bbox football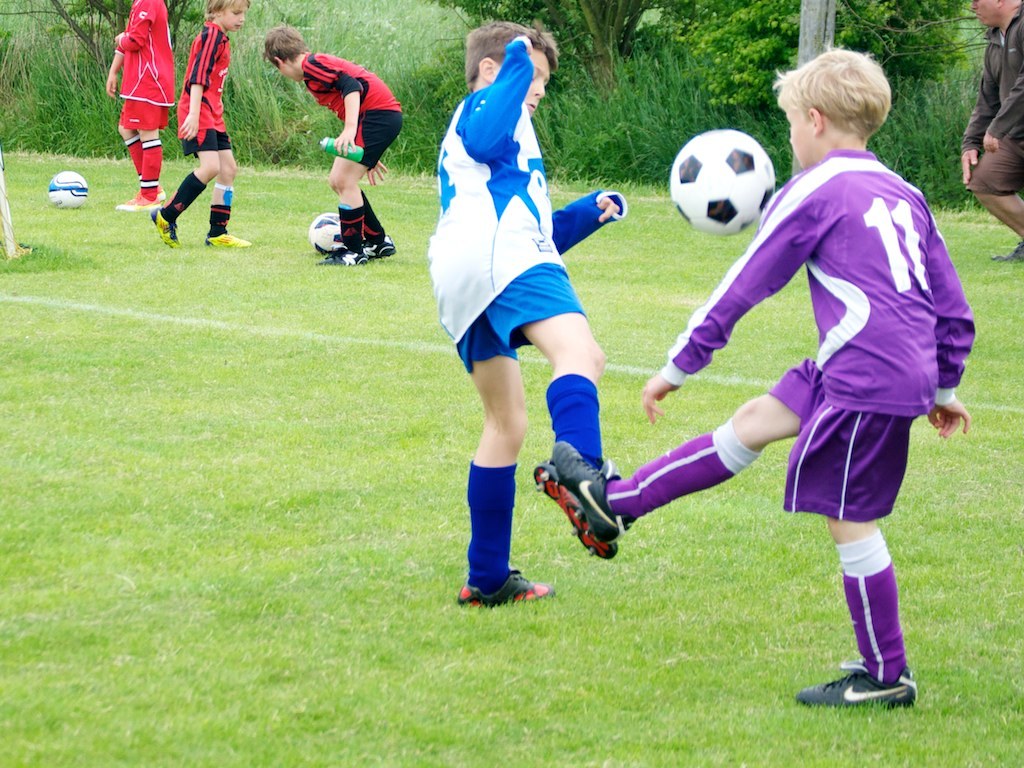
left=668, top=127, right=777, bottom=230
